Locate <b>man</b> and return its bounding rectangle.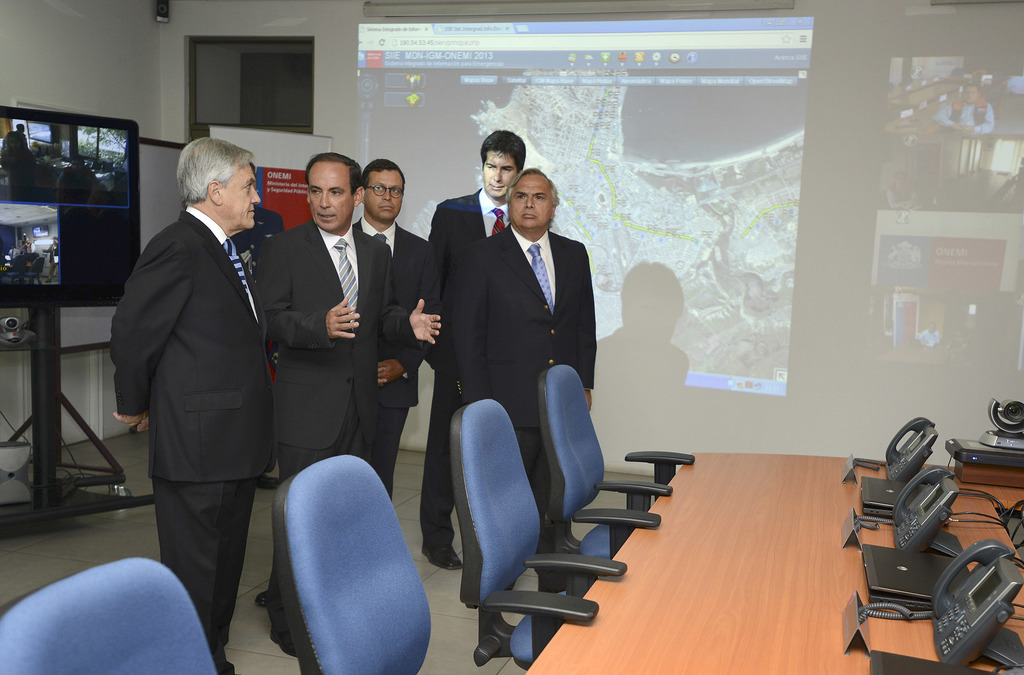
{"left": 254, "top": 151, "right": 443, "bottom": 655}.
